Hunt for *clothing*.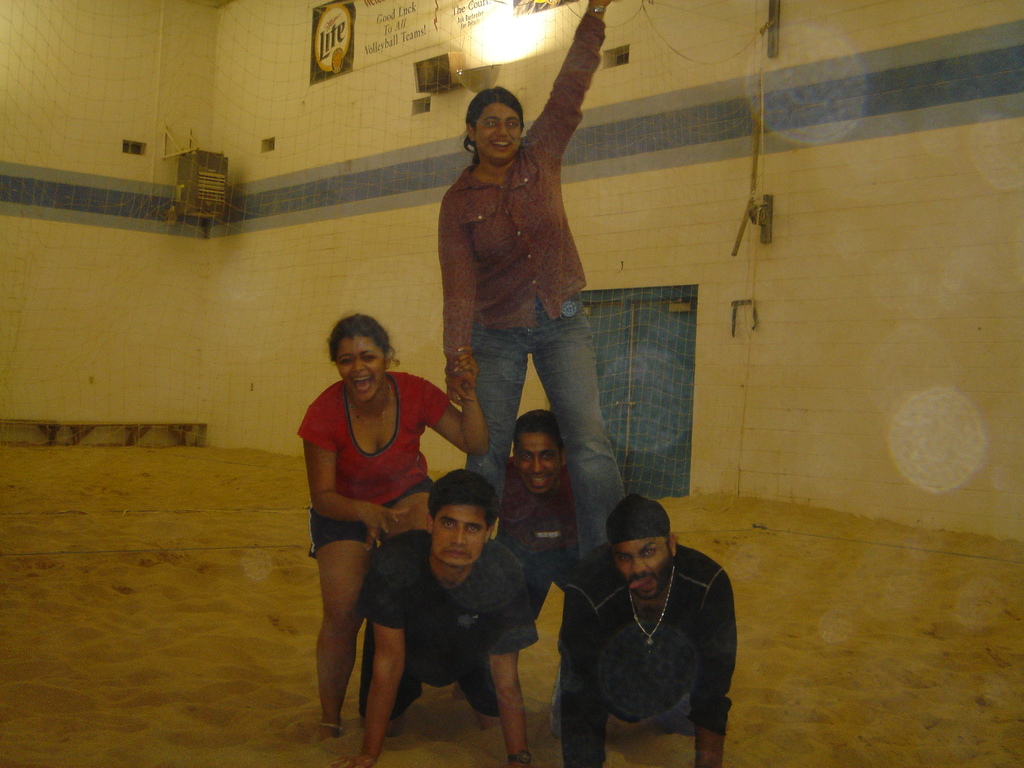
Hunted down at <bbox>440, 12, 628, 575</bbox>.
